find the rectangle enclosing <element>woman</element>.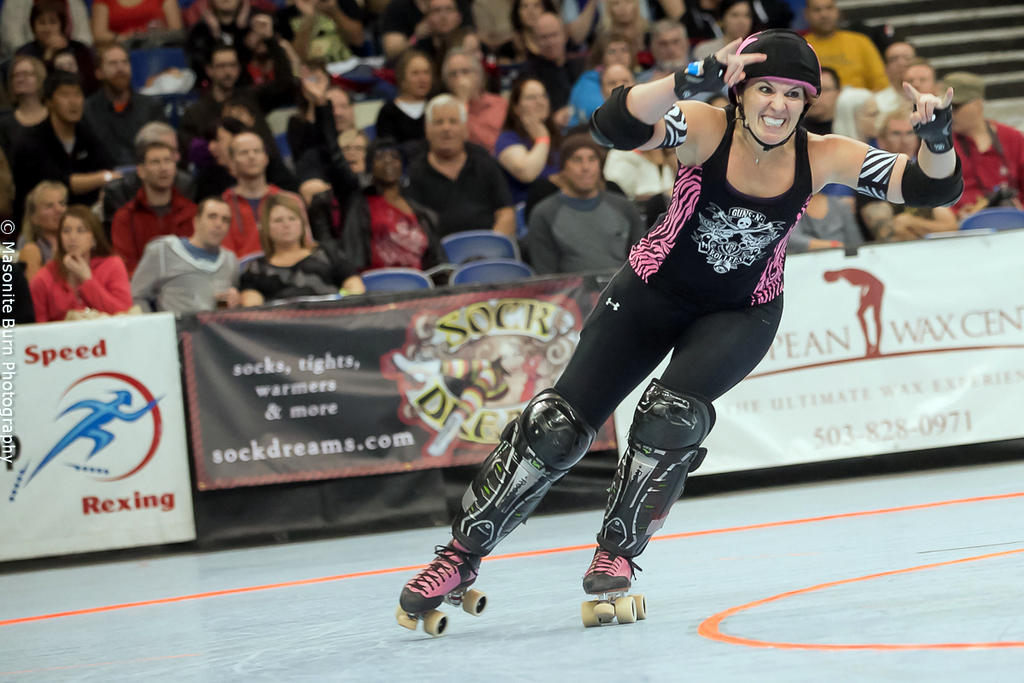
x1=497, y1=0, x2=556, y2=51.
